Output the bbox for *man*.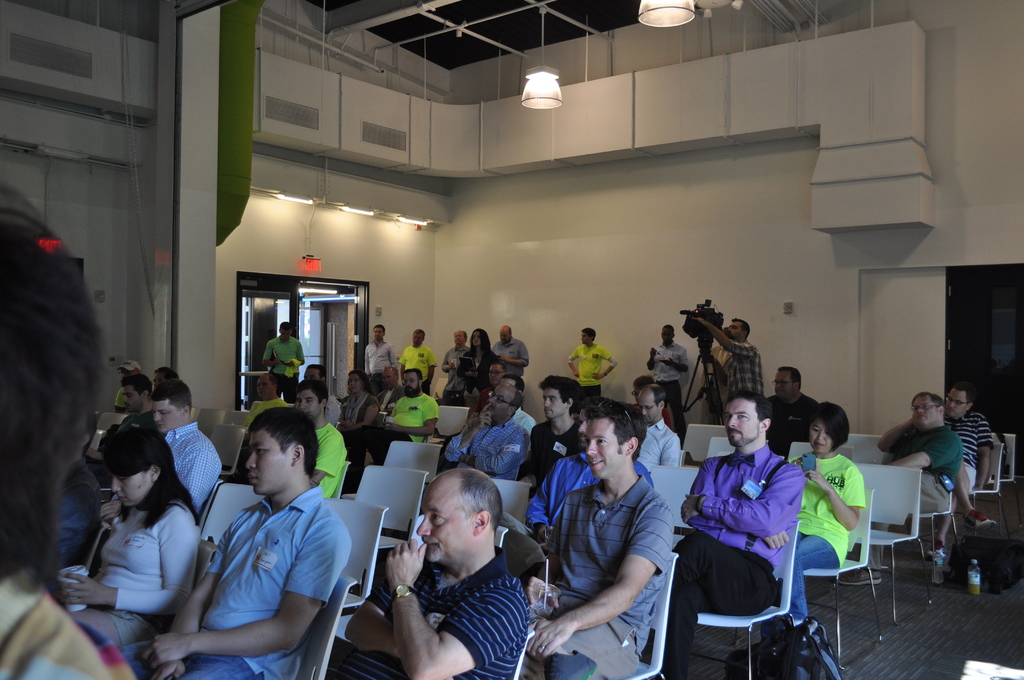
[left=5, top=178, right=148, bottom=679].
